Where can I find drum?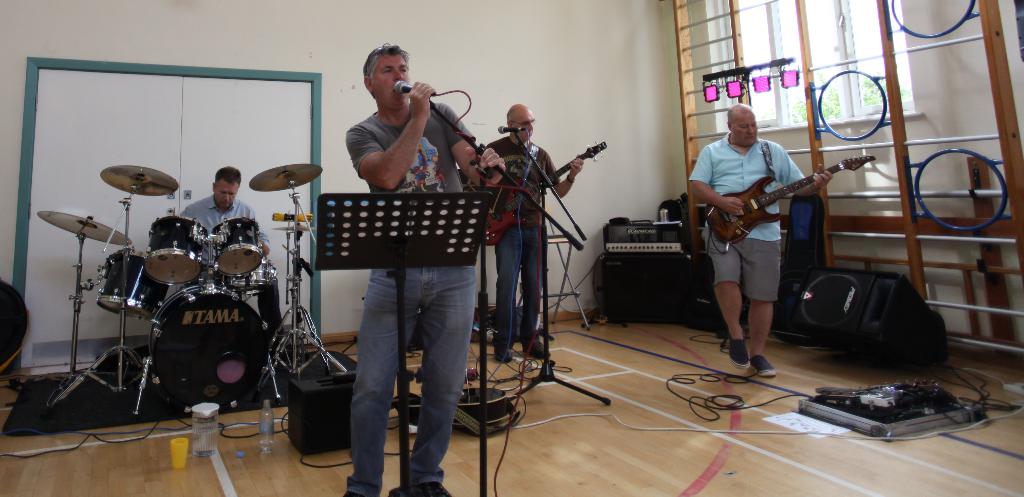
You can find it at 142:213:211:292.
